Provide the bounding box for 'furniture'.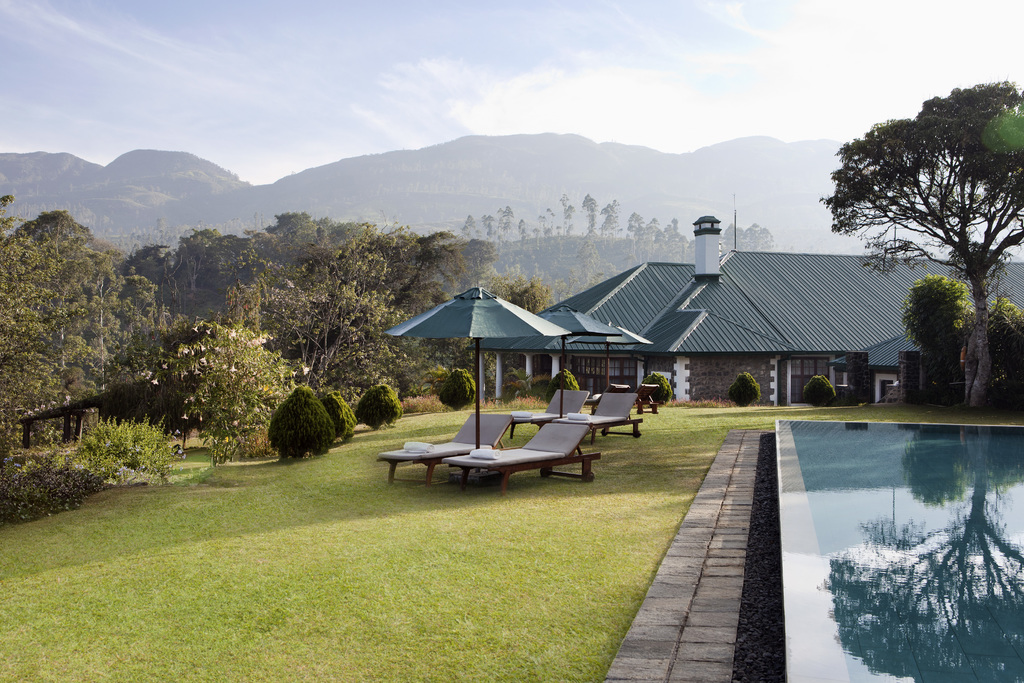
446,413,600,495.
